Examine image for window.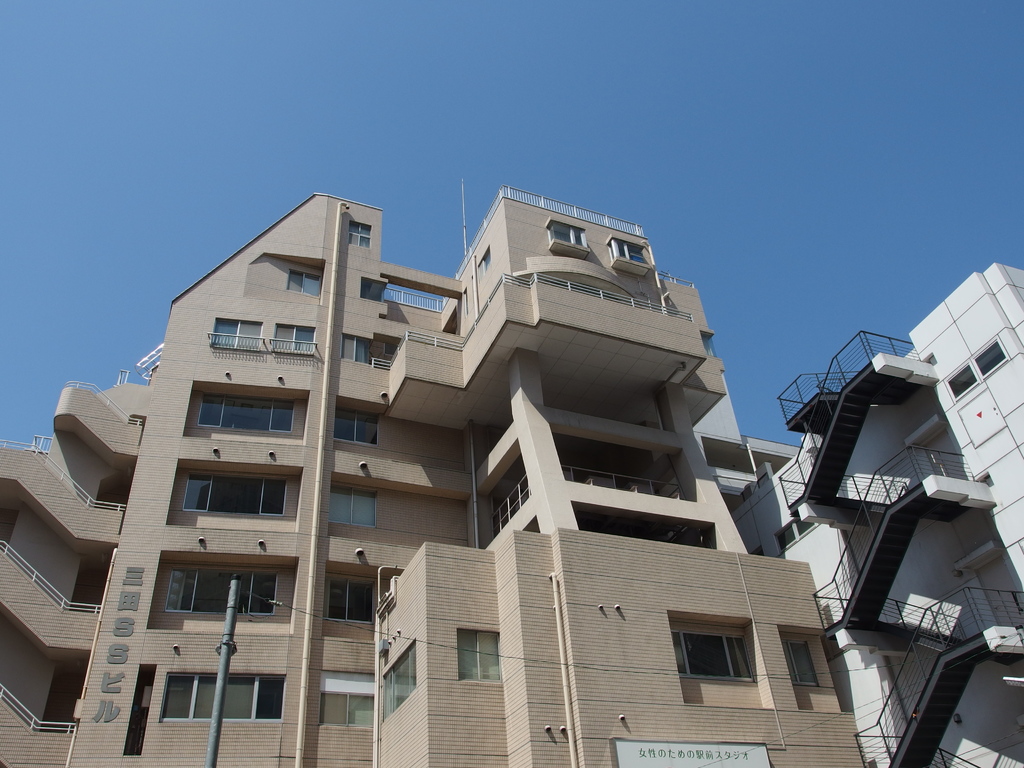
Examination result: <bbox>346, 332, 369, 359</bbox>.
